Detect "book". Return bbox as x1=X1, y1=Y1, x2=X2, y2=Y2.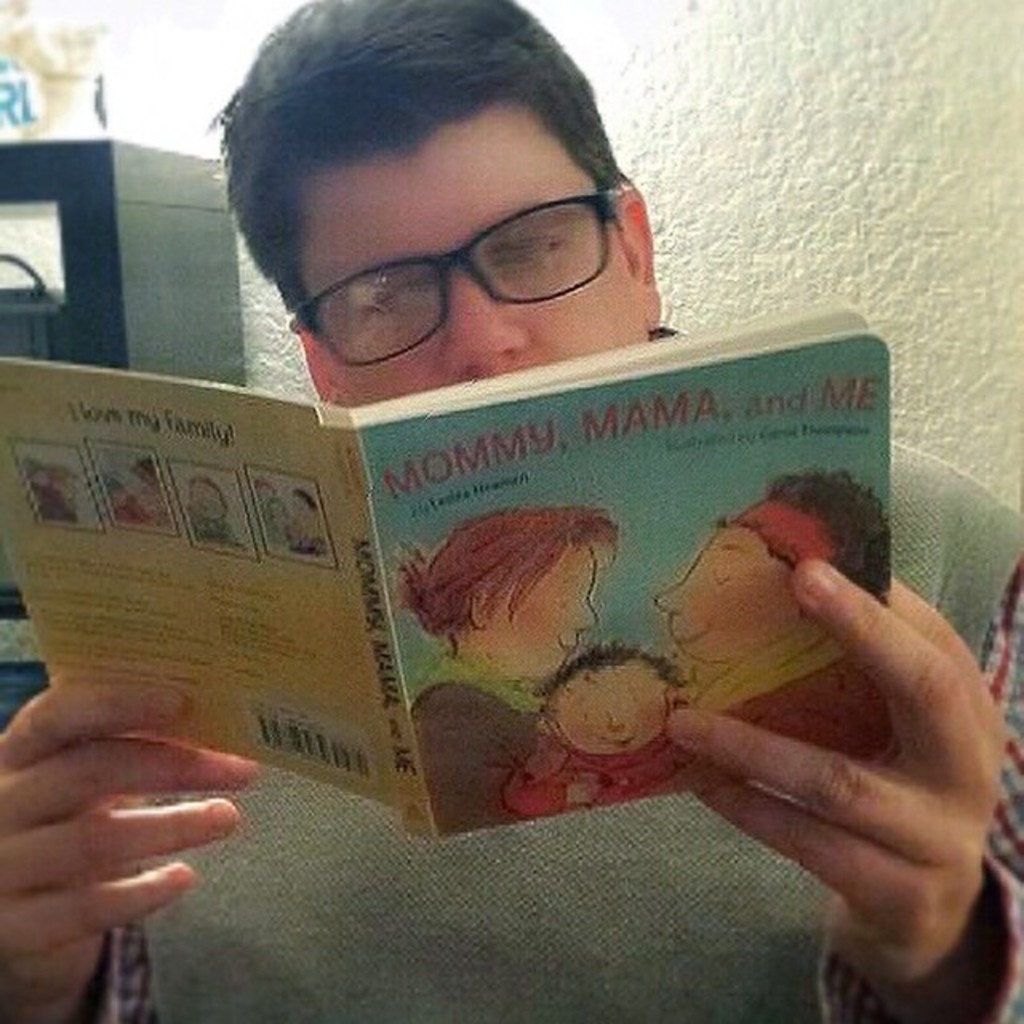
x1=0, y1=290, x2=899, y2=837.
